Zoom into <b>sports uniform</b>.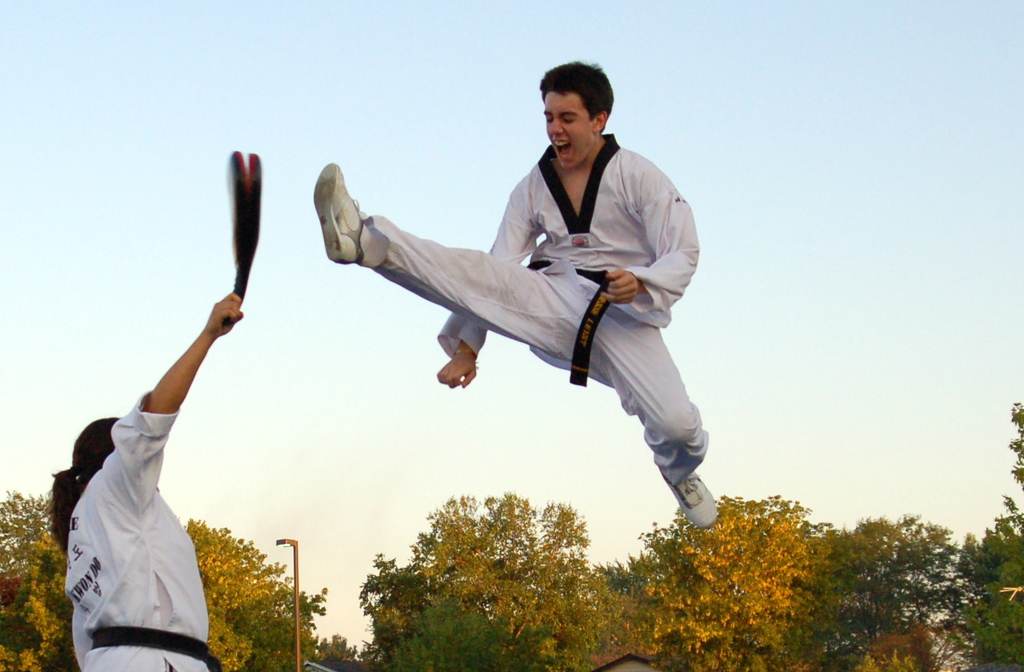
Zoom target: 317:132:706:531.
